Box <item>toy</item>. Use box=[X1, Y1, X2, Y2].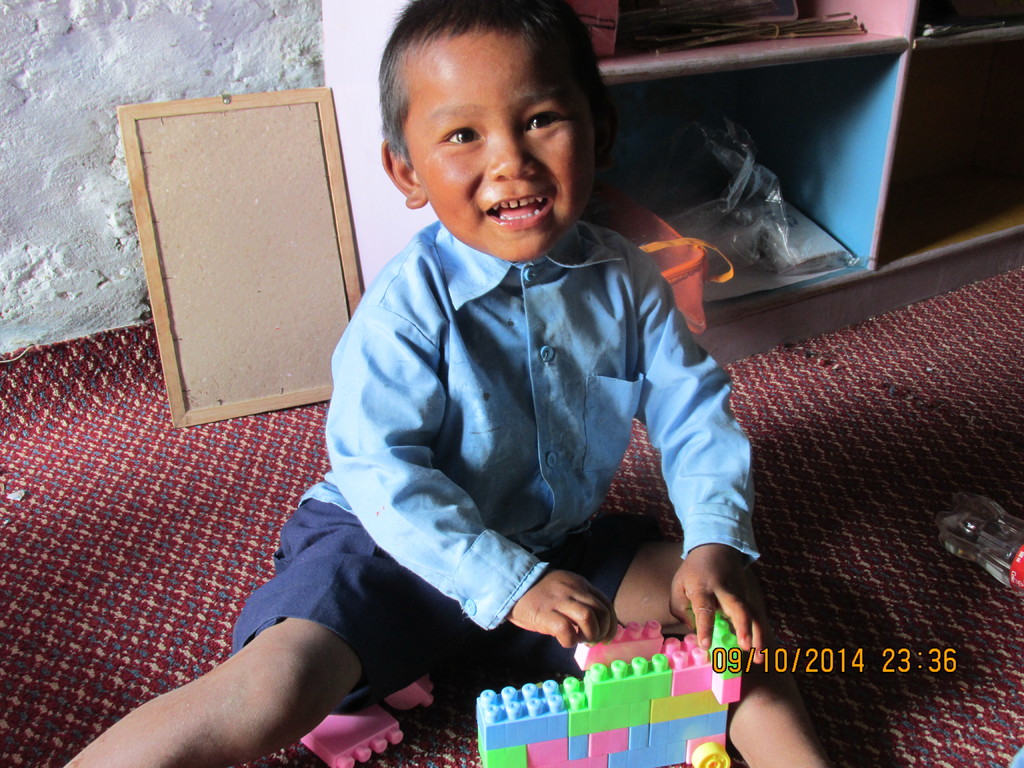
box=[460, 627, 739, 760].
